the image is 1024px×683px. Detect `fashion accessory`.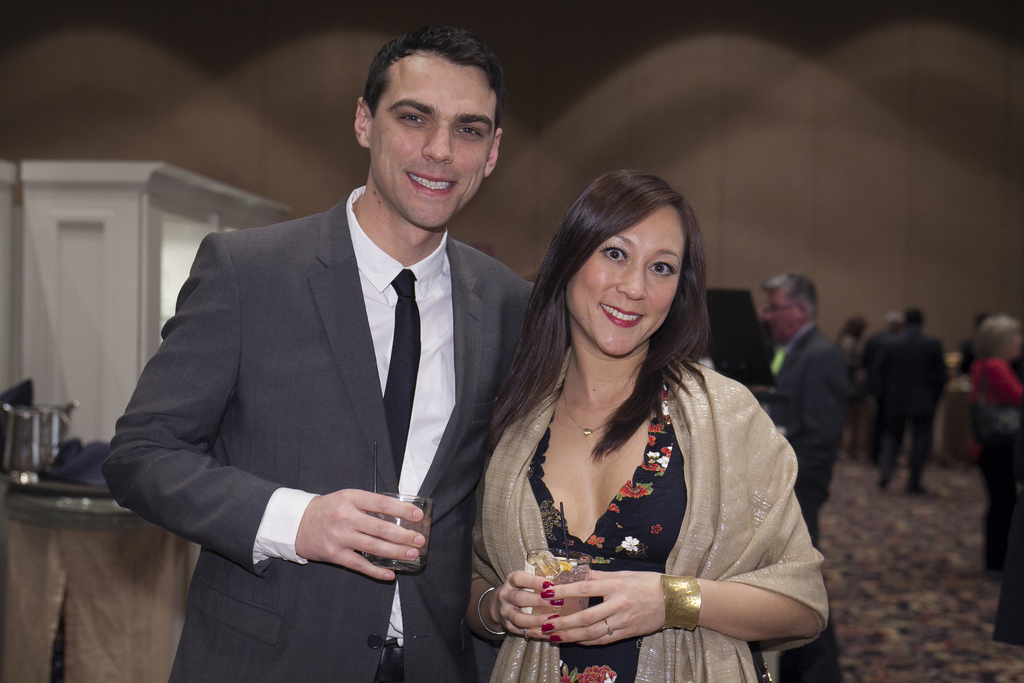
Detection: bbox=(662, 575, 700, 638).
